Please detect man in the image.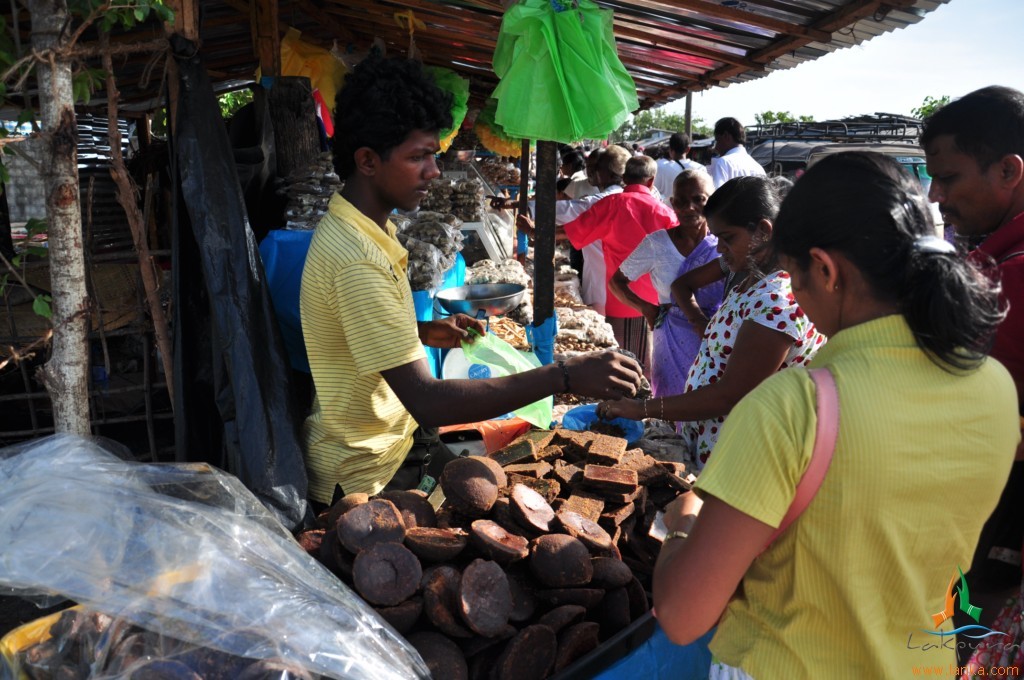
[x1=654, y1=131, x2=710, y2=205].
